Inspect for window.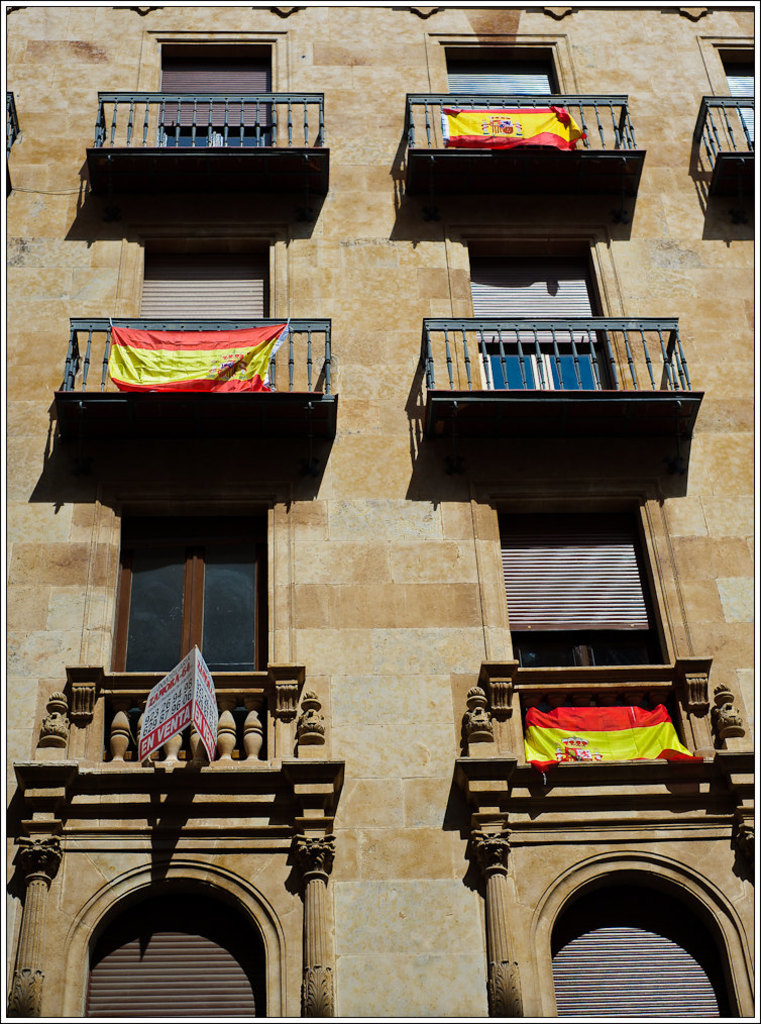
Inspection: bbox=[442, 48, 557, 96].
